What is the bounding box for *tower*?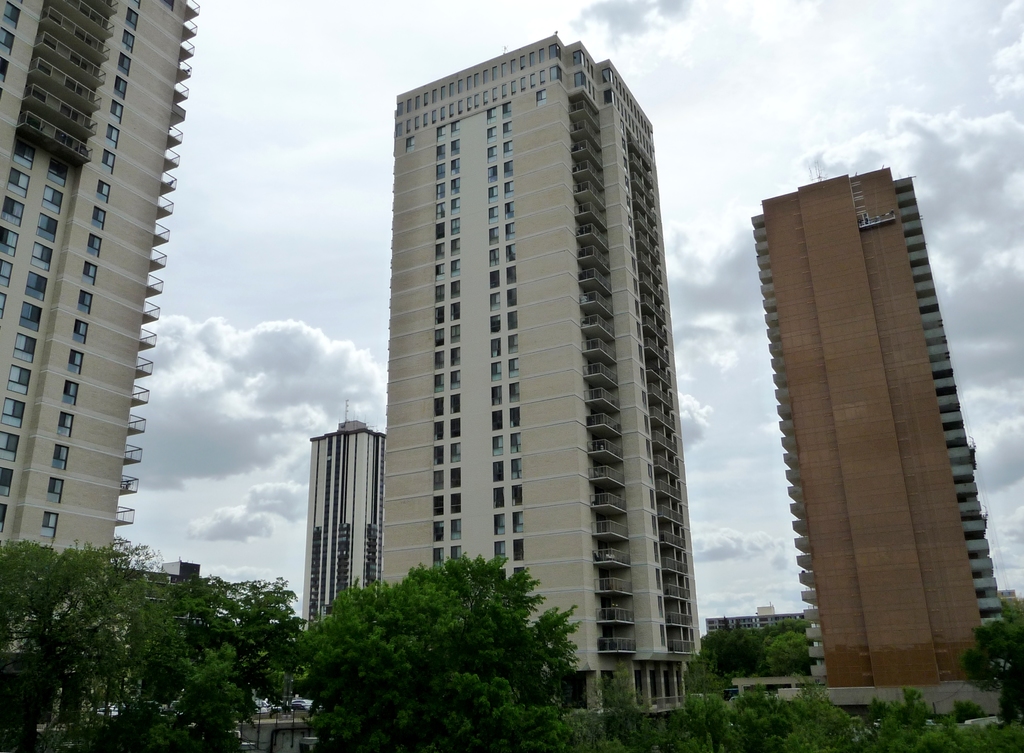
376 19 703 709.
